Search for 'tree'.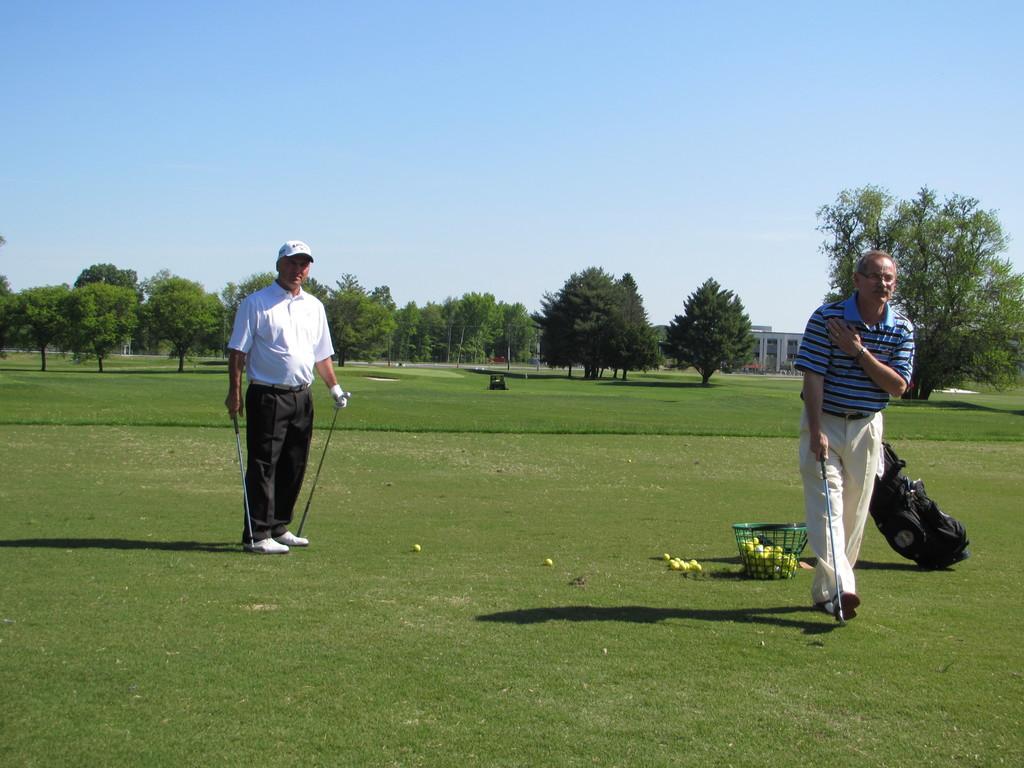
Found at box(808, 179, 1023, 406).
